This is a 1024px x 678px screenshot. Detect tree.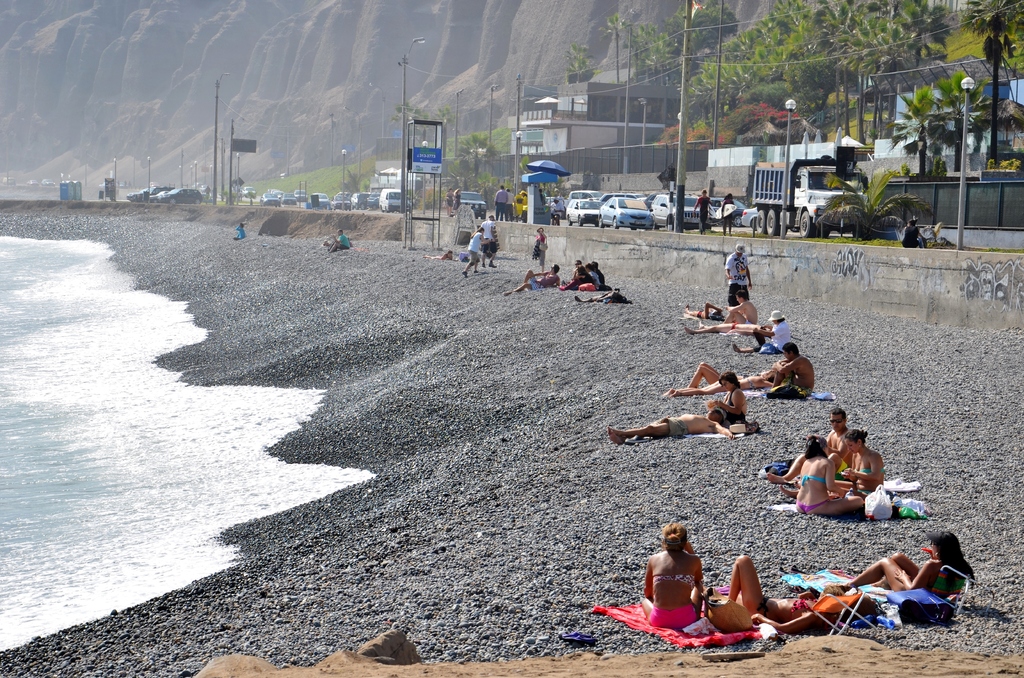
[625, 26, 678, 78].
